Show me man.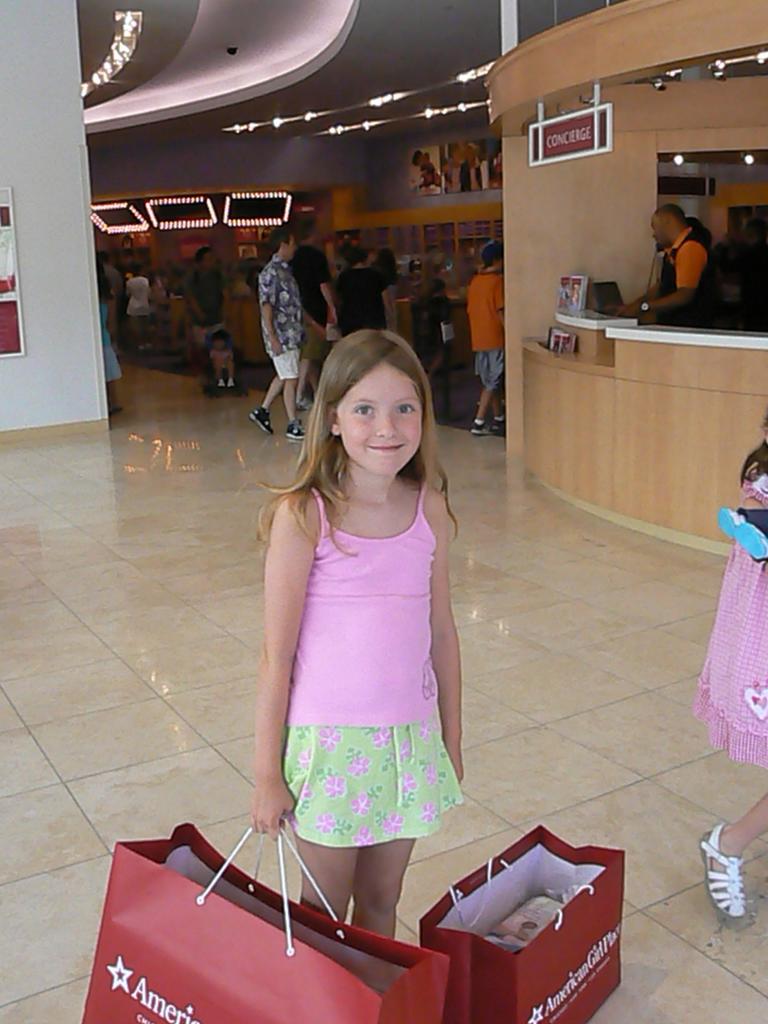
man is here: crop(252, 216, 303, 443).
